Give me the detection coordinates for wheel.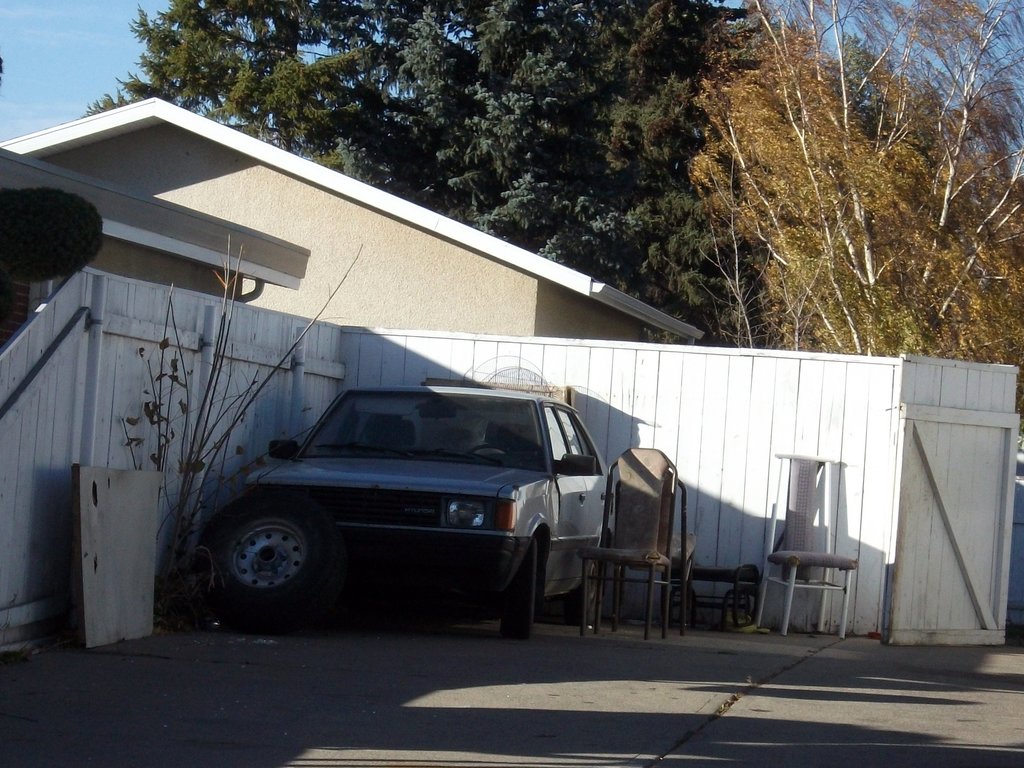
rect(215, 513, 323, 616).
